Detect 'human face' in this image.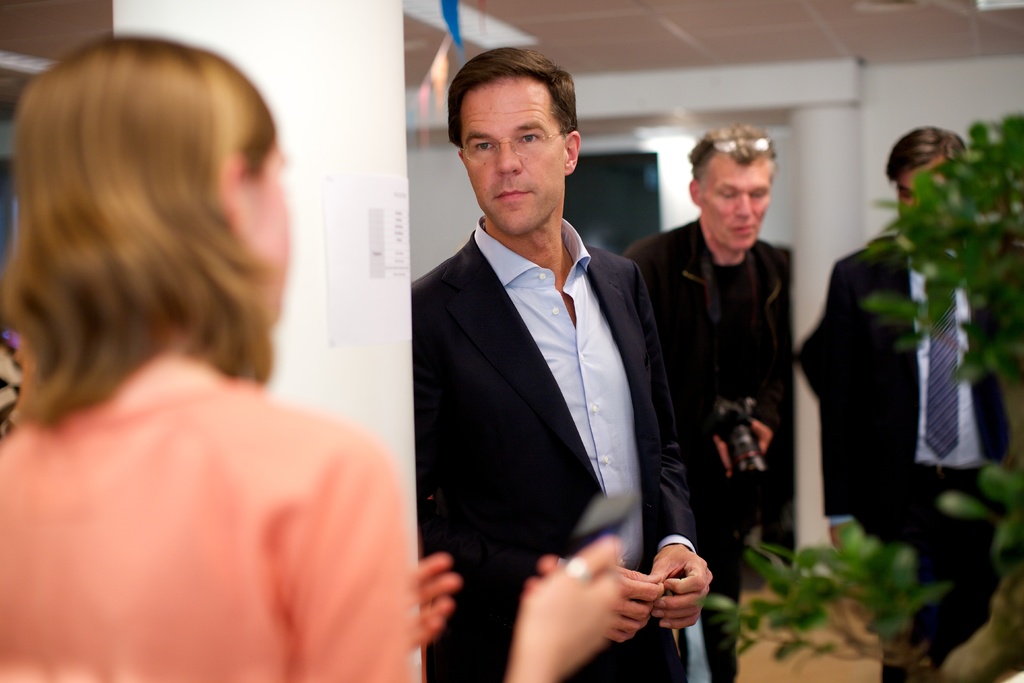
Detection: 463, 76, 570, 234.
